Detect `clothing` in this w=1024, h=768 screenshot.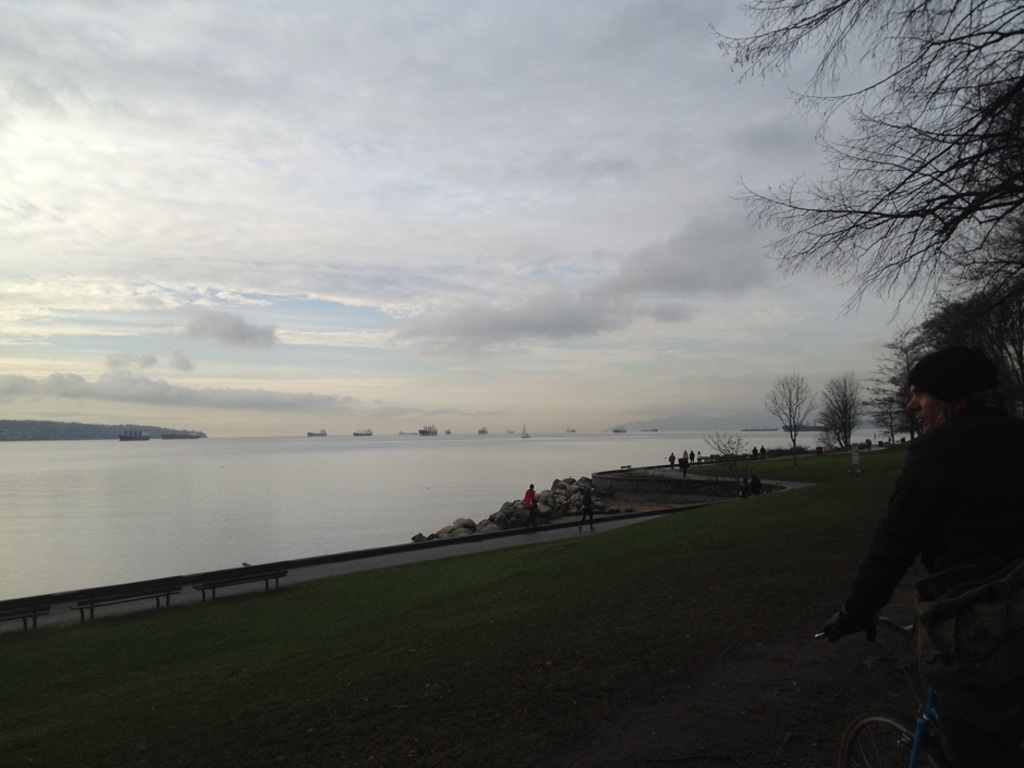
Detection: x1=739, y1=473, x2=757, y2=500.
